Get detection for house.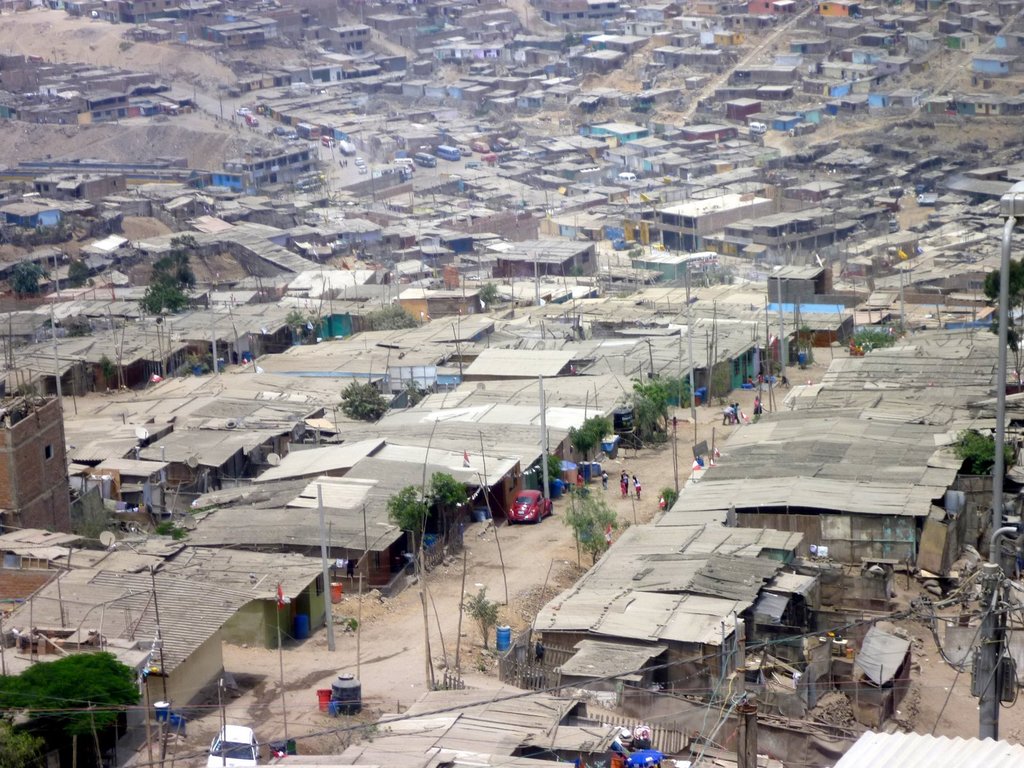
Detection: 532:508:829:719.
